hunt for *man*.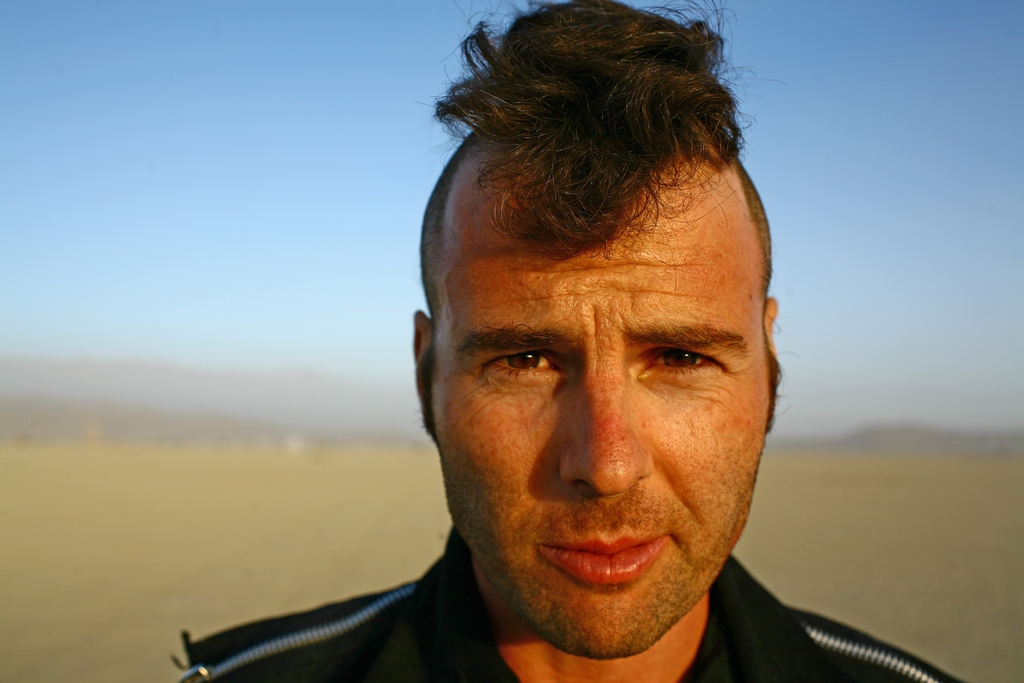
Hunted down at {"x1": 168, "y1": 0, "x2": 963, "y2": 682}.
